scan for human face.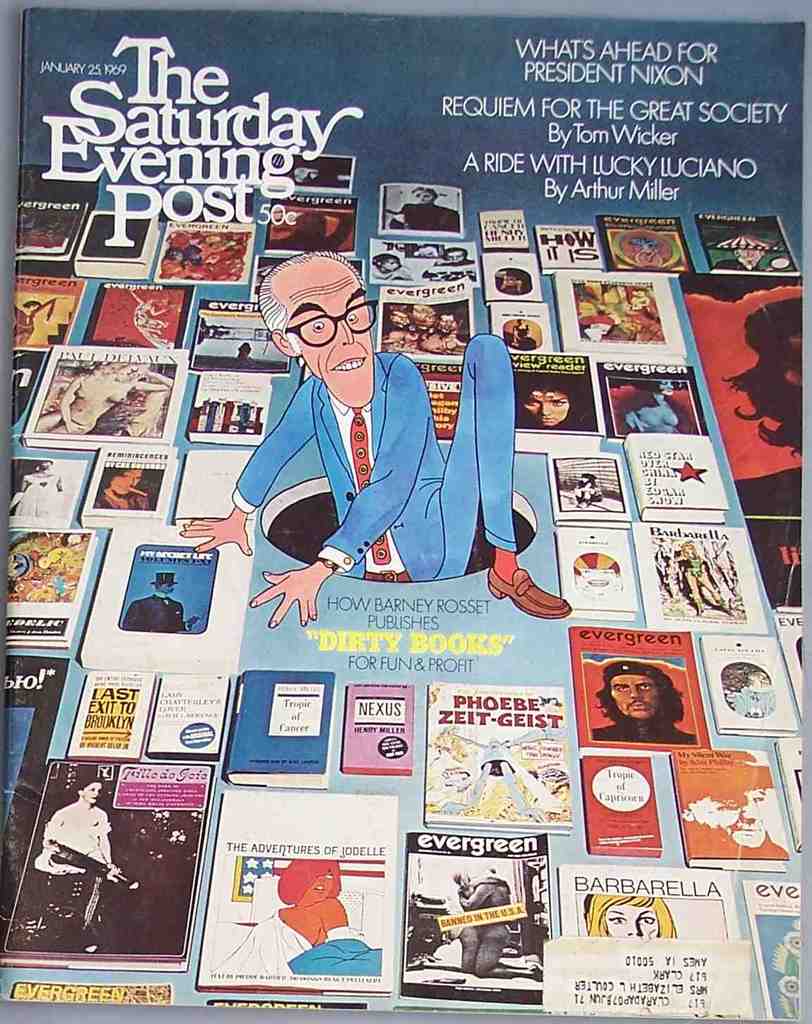
Scan result: bbox=(414, 192, 433, 204).
